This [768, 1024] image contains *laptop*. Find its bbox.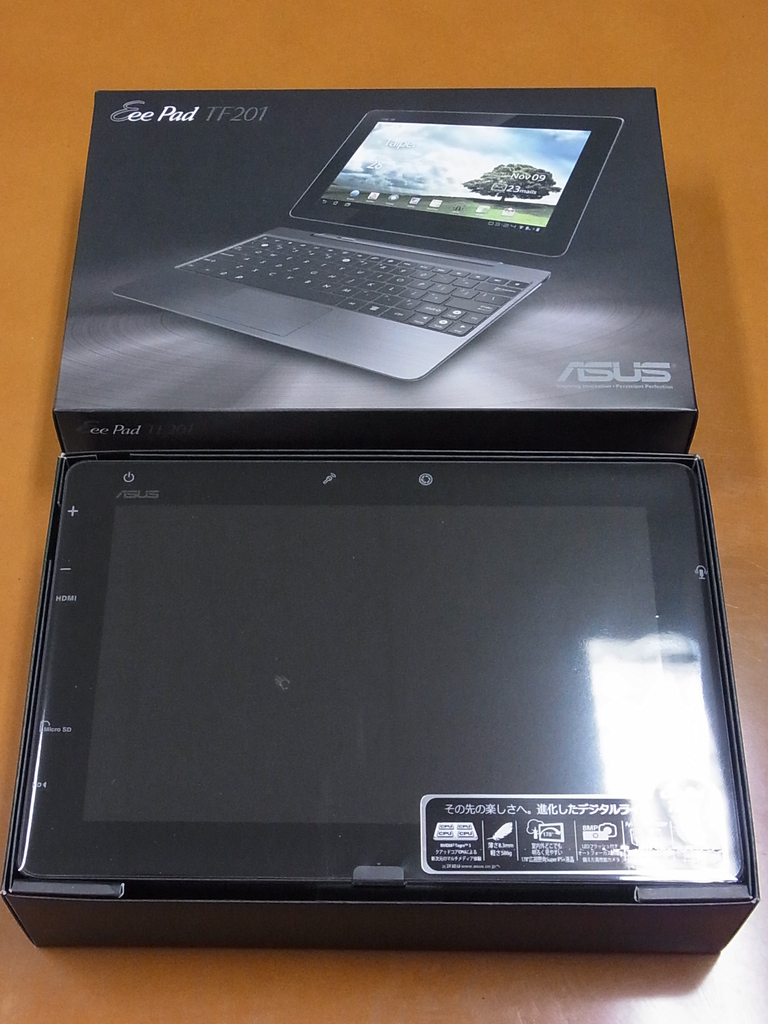
x1=4 y1=406 x2=740 y2=948.
